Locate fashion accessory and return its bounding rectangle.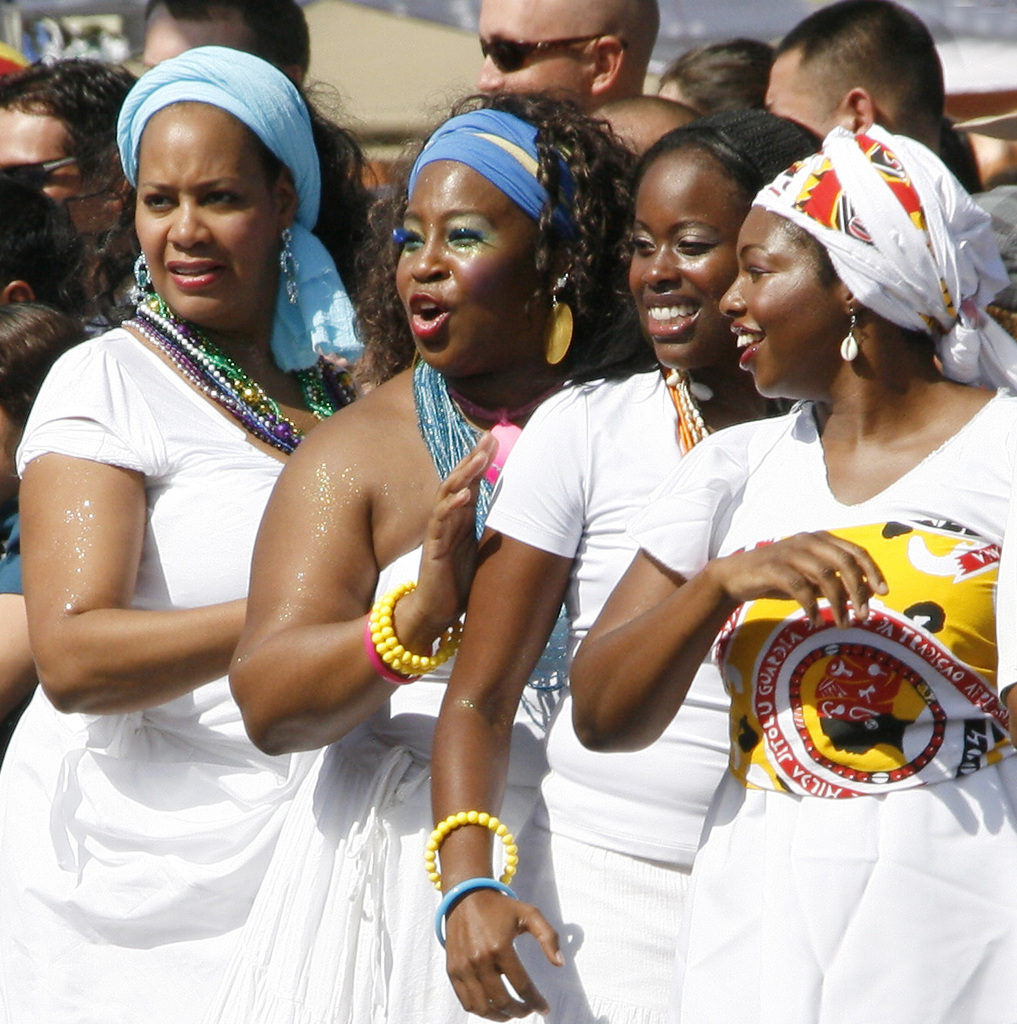
detection(111, 45, 366, 377).
